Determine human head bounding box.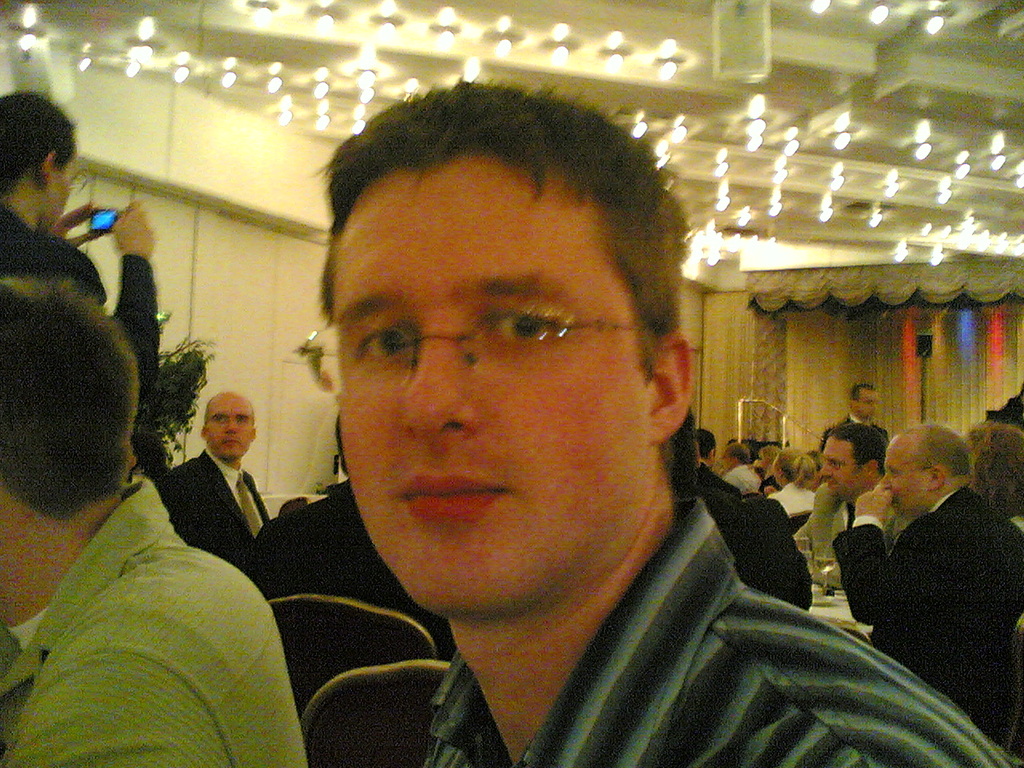
Determined: <region>773, 450, 814, 488</region>.
